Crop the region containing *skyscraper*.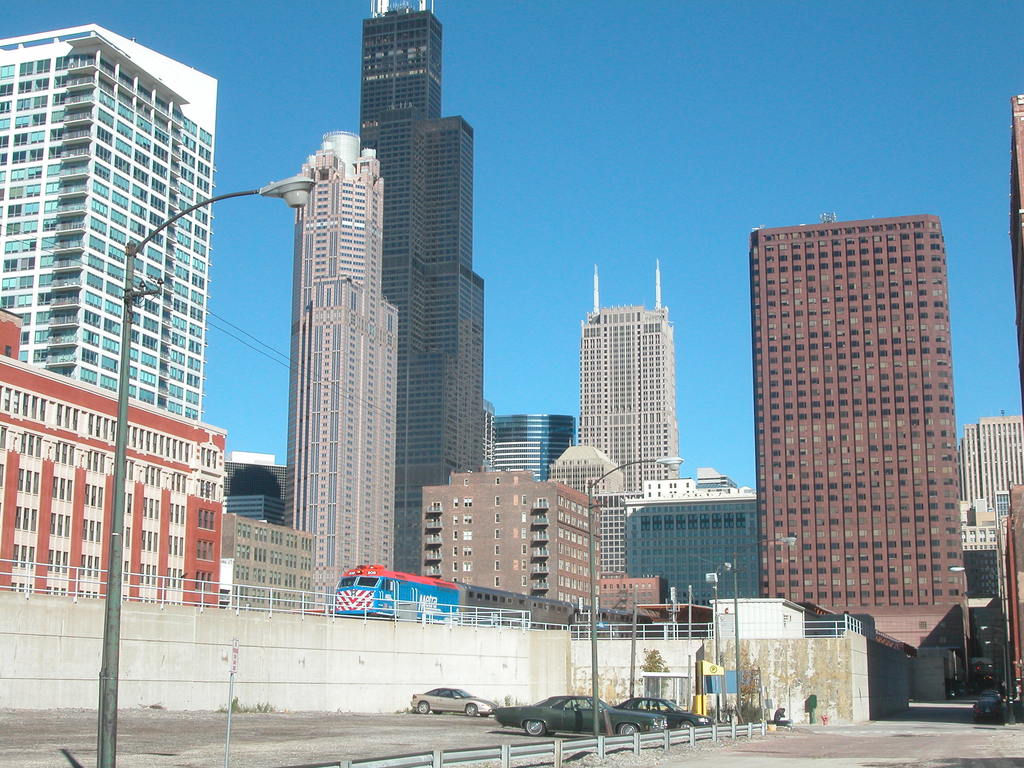
Crop region: bbox=(0, 19, 225, 416).
